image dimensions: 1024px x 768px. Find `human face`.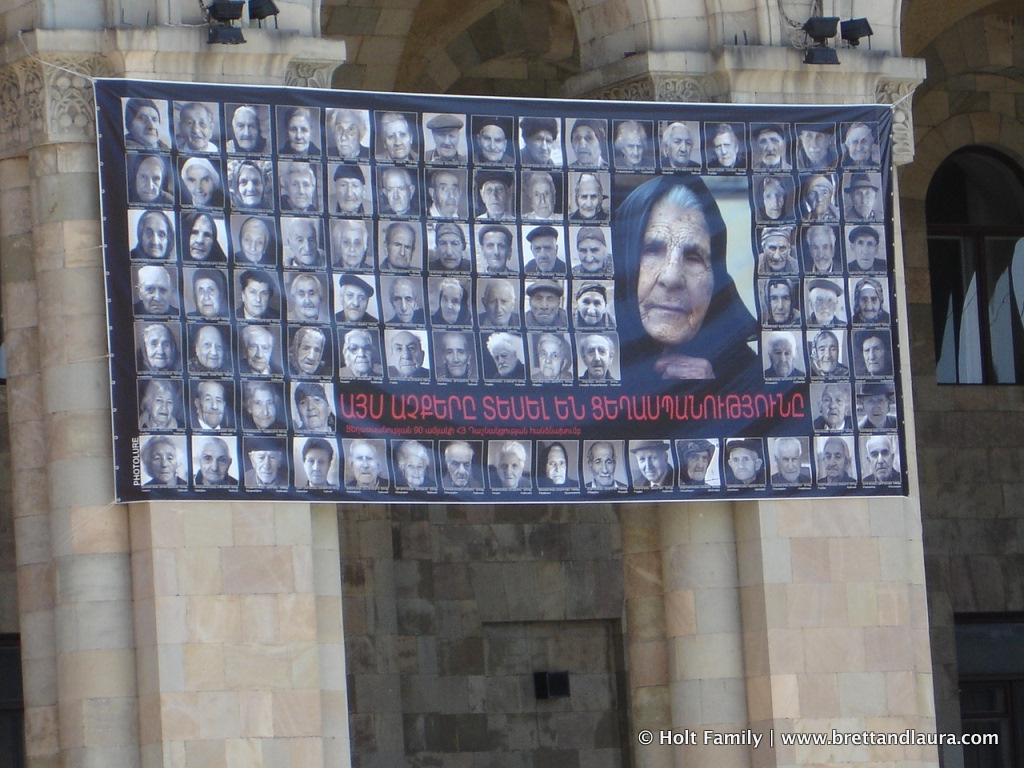
l=447, t=452, r=470, b=486.
